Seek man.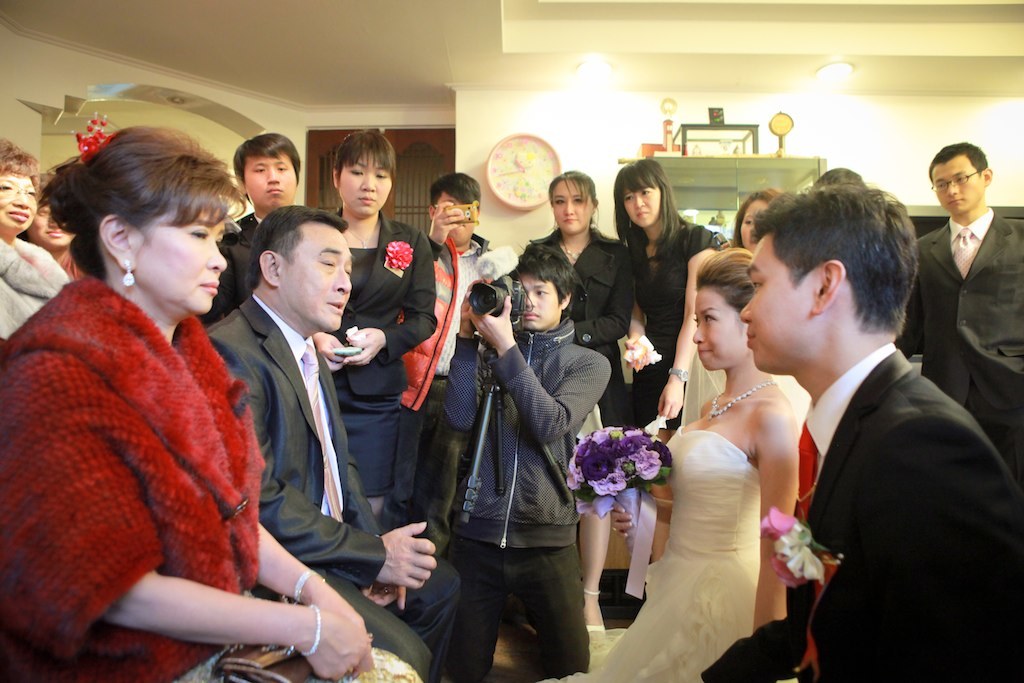
region(913, 140, 1023, 474).
